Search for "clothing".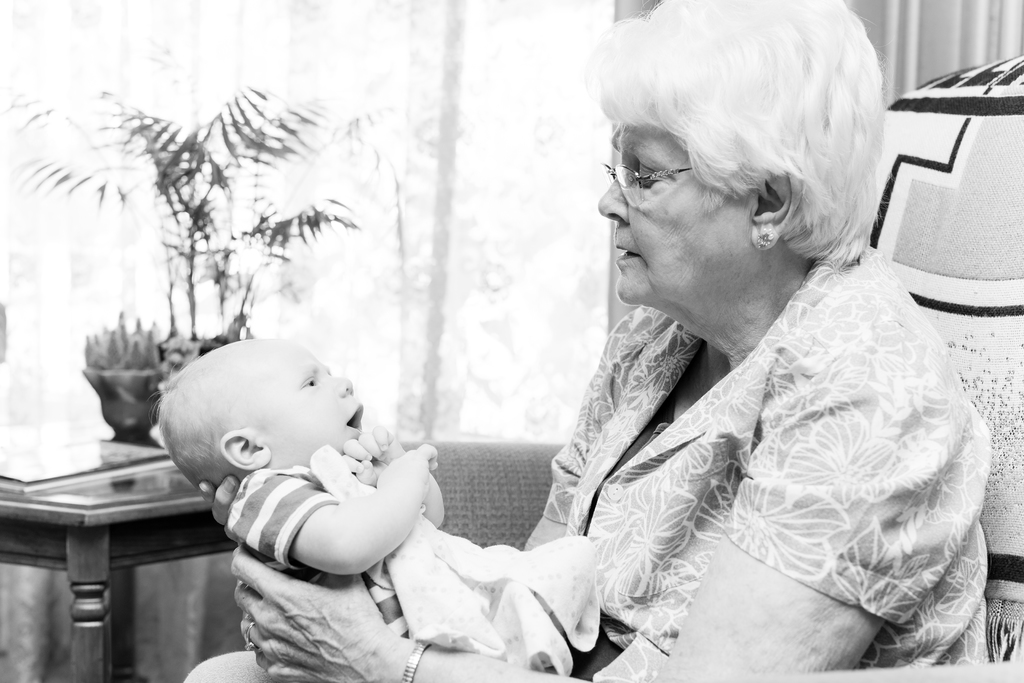
Found at box=[218, 466, 607, 642].
